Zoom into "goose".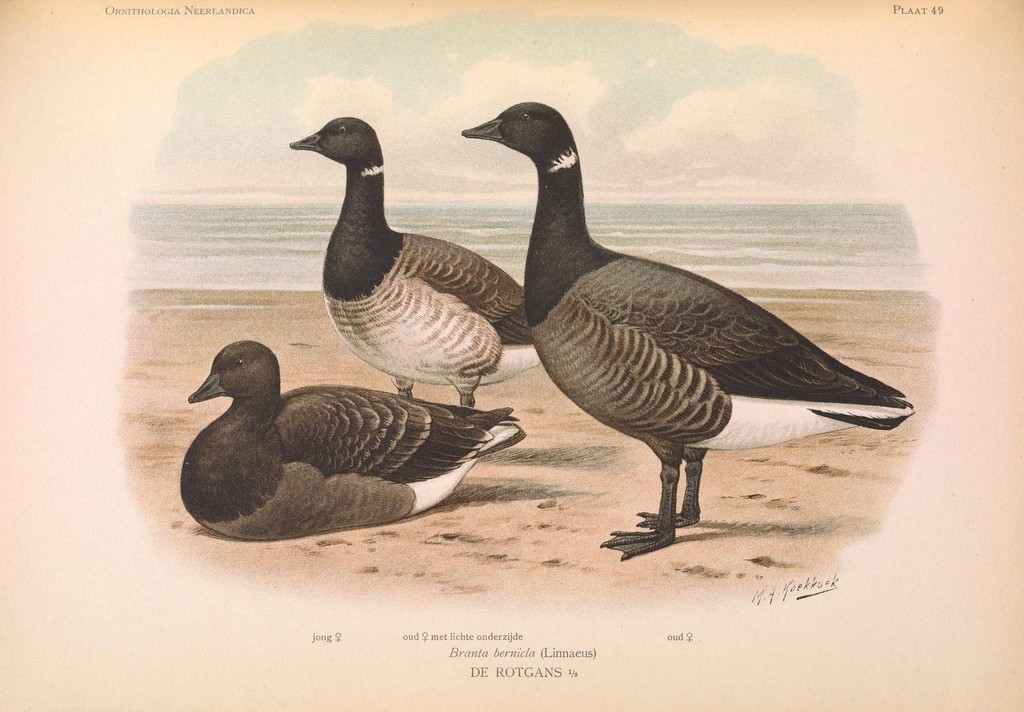
Zoom target: (left=154, top=338, right=536, bottom=535).
